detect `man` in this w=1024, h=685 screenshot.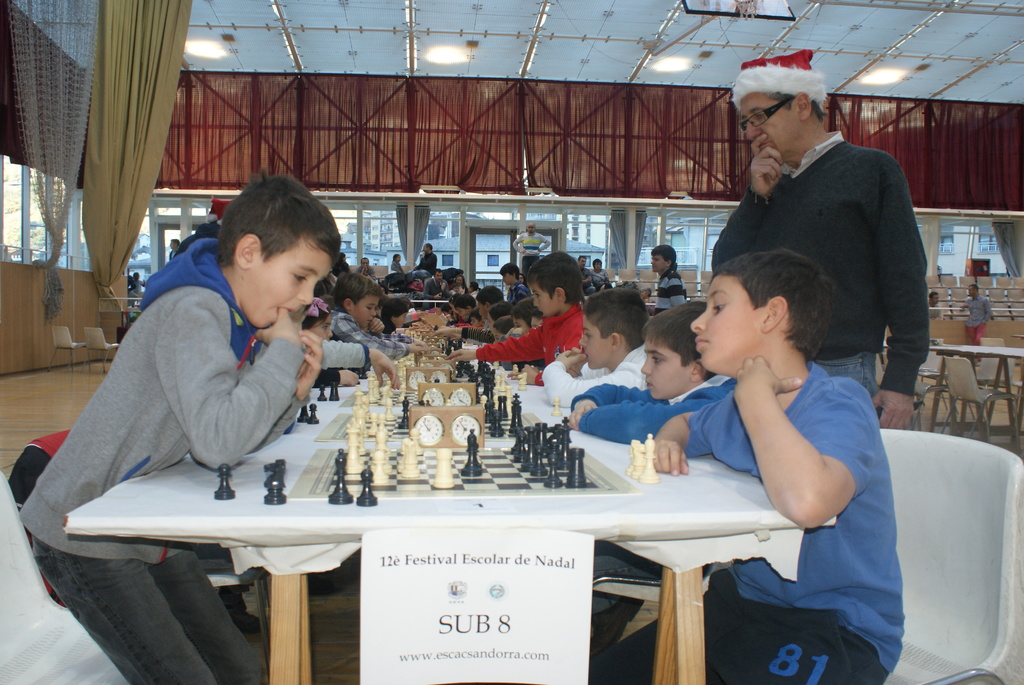
Detection: (left=170, top=238, right=180, bottom=262).
